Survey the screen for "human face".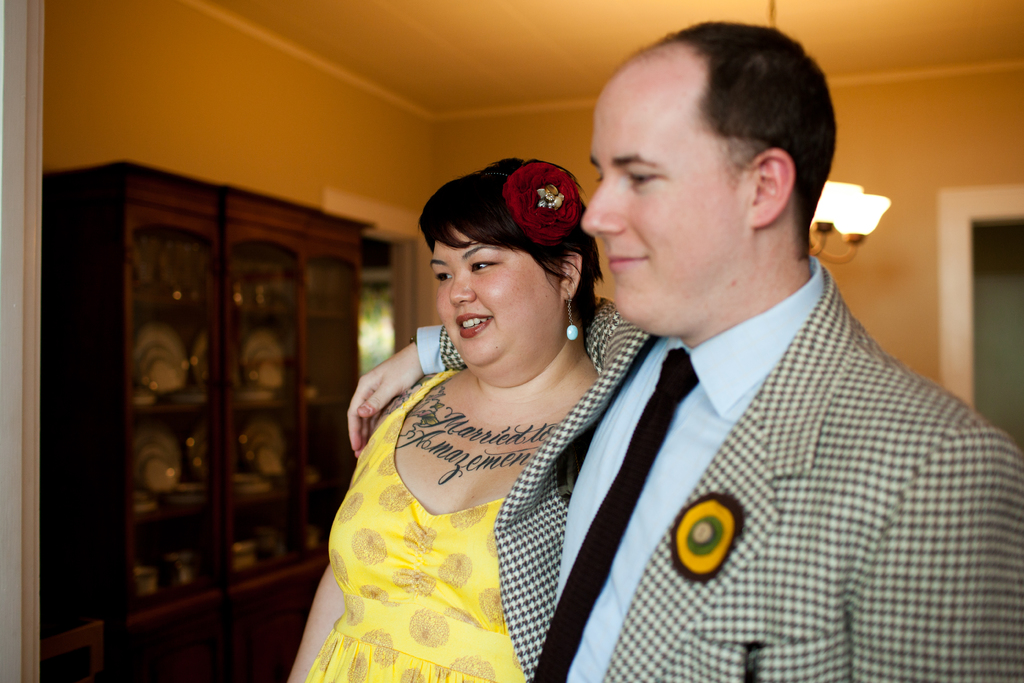
Survey found: left=590, top=49, right=750, bottom=325.
